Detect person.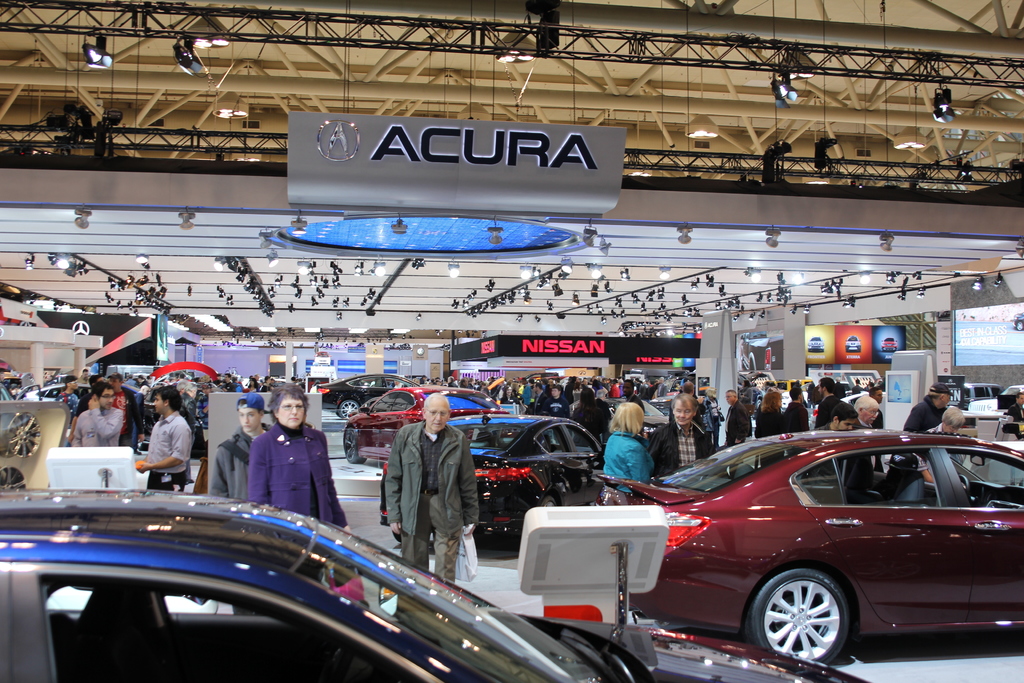
Detected at [left=823, top=400, right=861, bottom=427].
